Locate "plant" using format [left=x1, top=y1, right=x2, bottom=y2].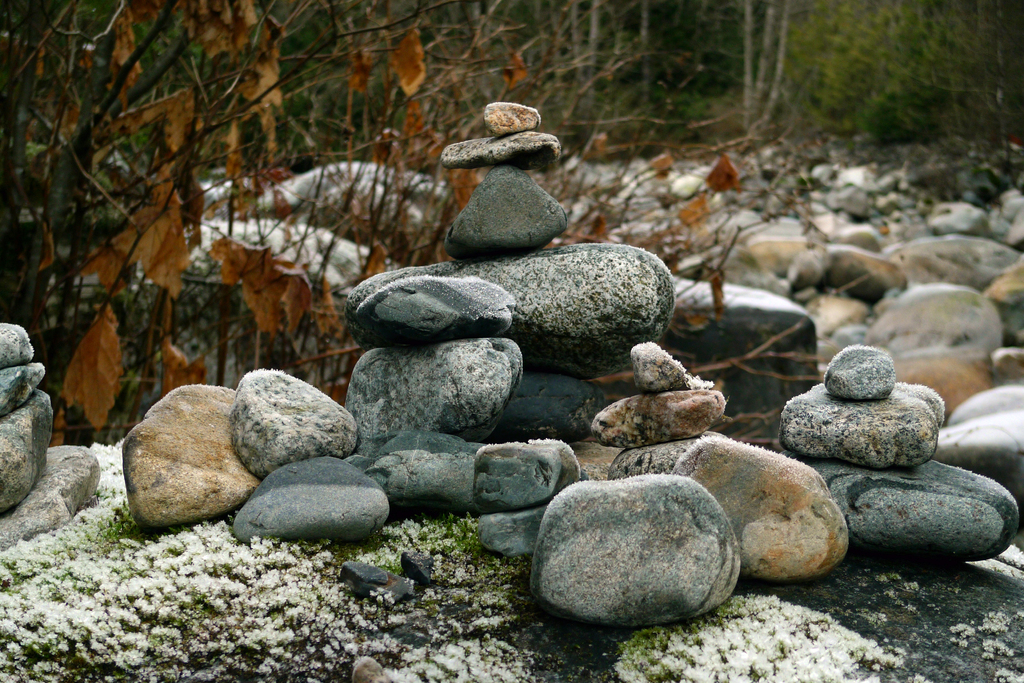
[left=615, top=618, right=690, bottom=682].
